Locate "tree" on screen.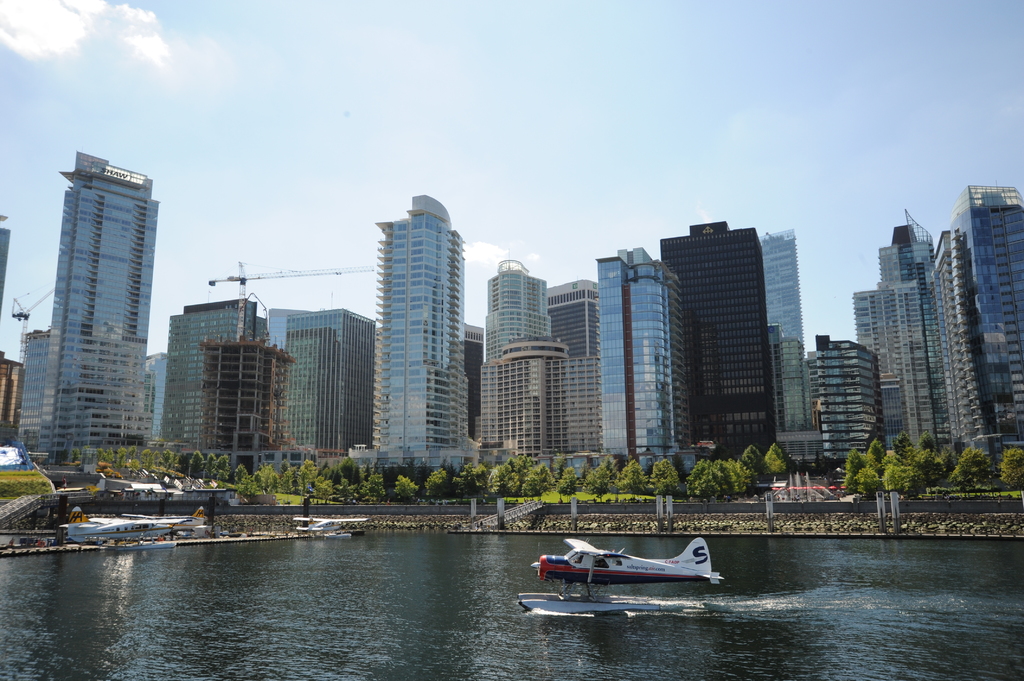
On screen at <box>584,464,612,503</box>.
